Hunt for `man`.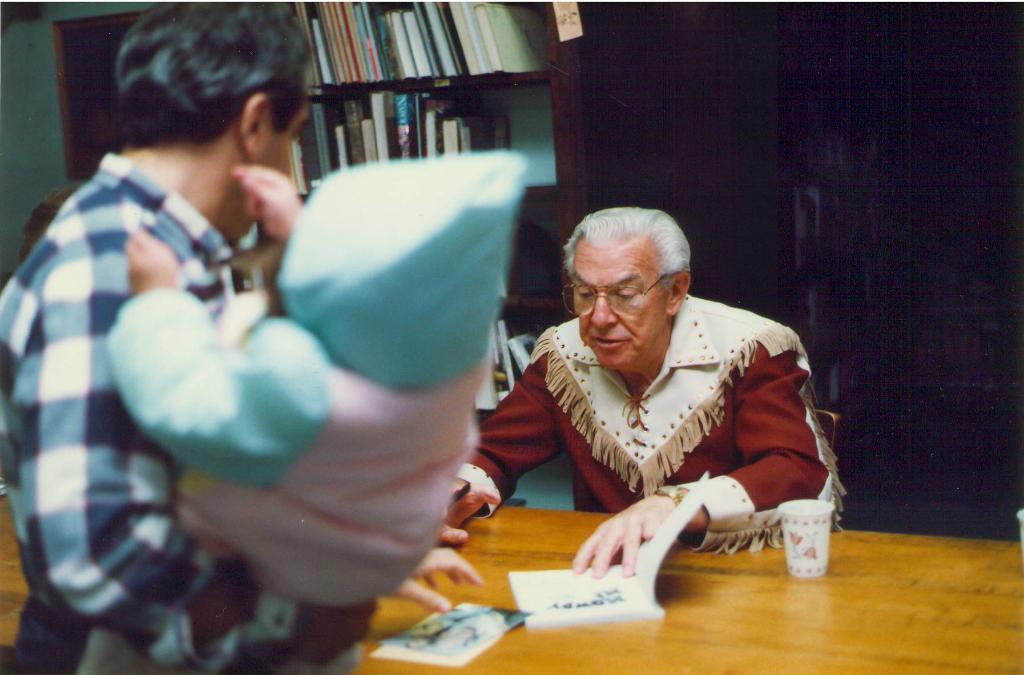
Hunted down at 0/0/479/674.
